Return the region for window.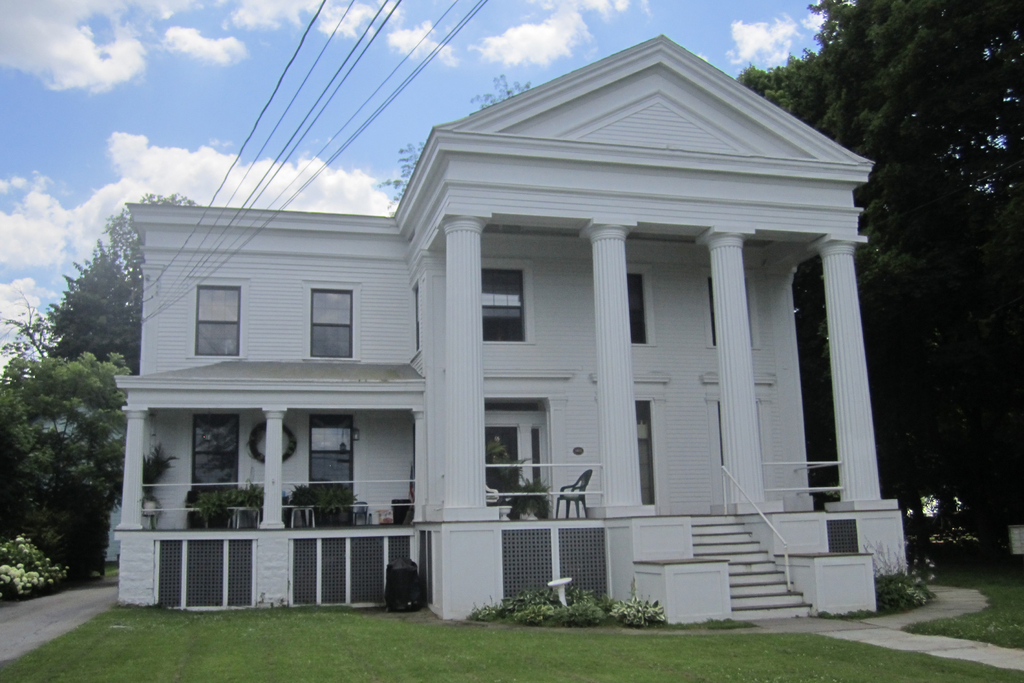
x1=485 y1=408 x2=548 y2=498.
